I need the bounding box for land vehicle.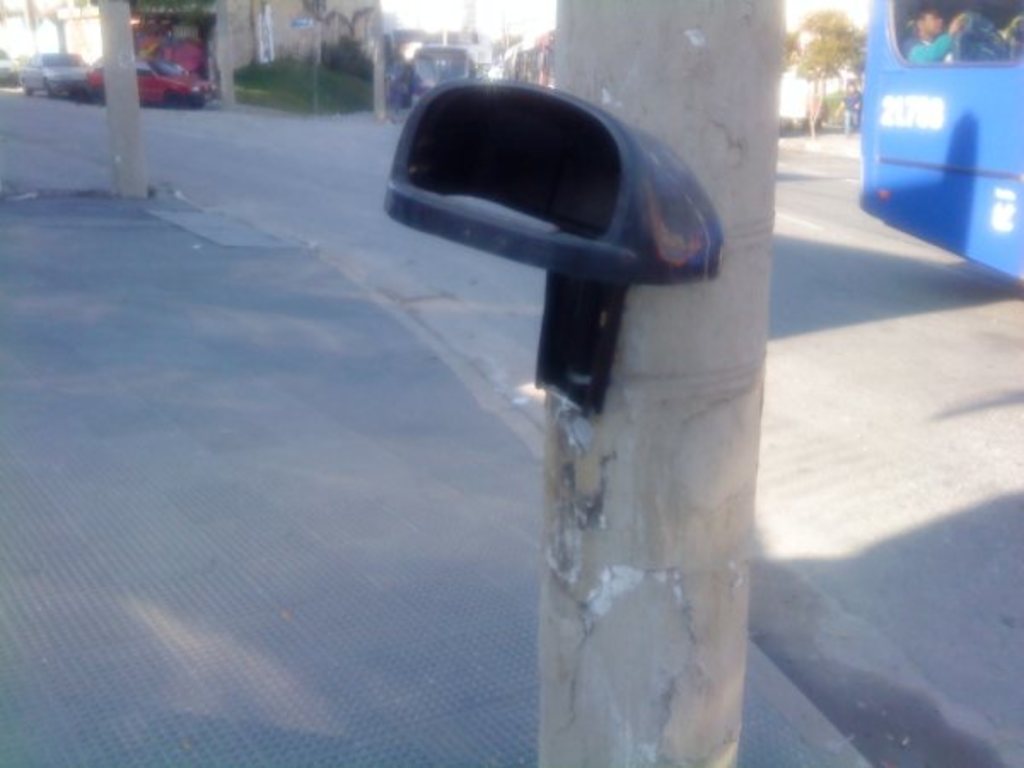
Here it is: (0,46,20,84).
